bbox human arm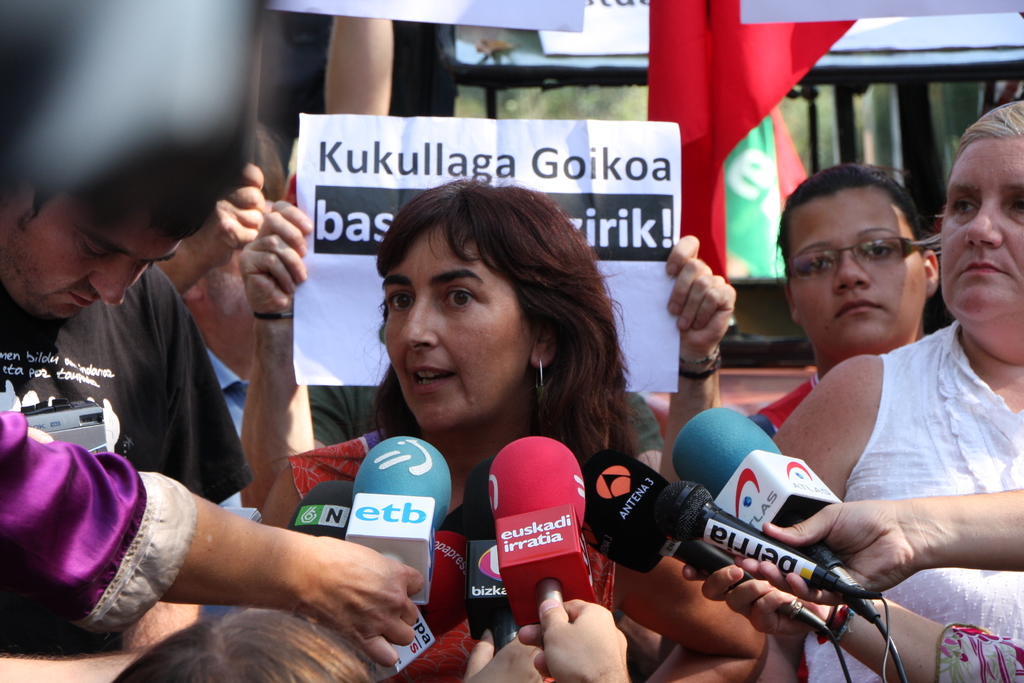
{"x1": 740, "y1": 486, "x2": 1023, "y2": 602}
